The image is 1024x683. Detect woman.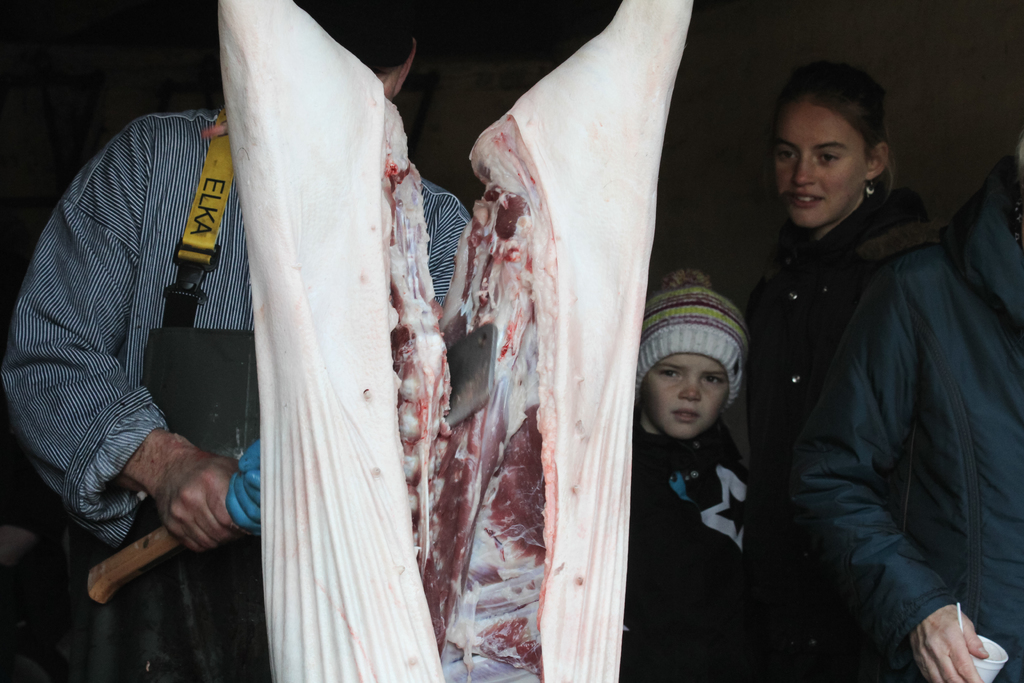
Detection: {"left": 743, "top": 66, "right": 940, "bottom": 679}.
